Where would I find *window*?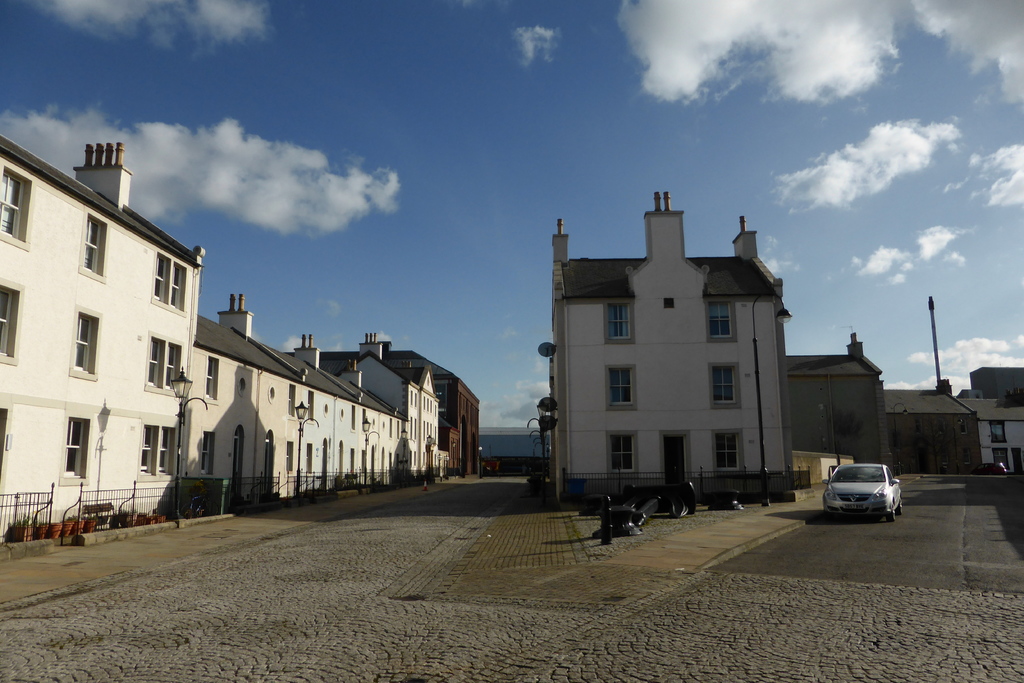
At detection(202, 353, 220, 404).
